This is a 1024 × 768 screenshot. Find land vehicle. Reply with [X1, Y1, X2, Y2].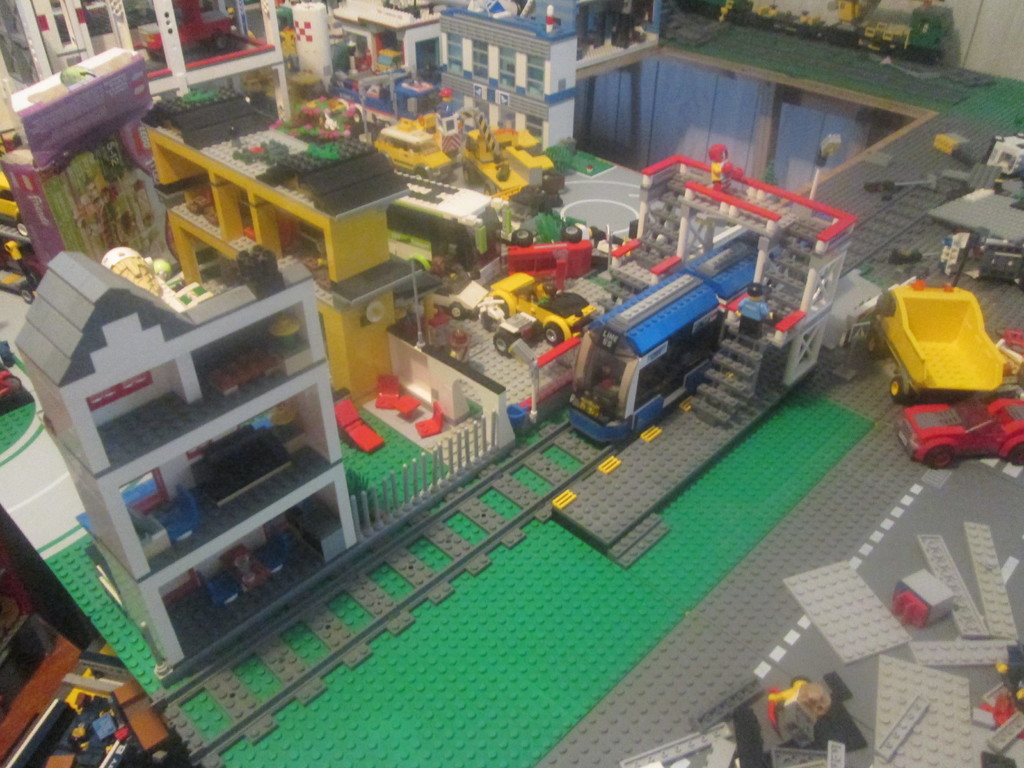
[449, 277, 541, 351].
